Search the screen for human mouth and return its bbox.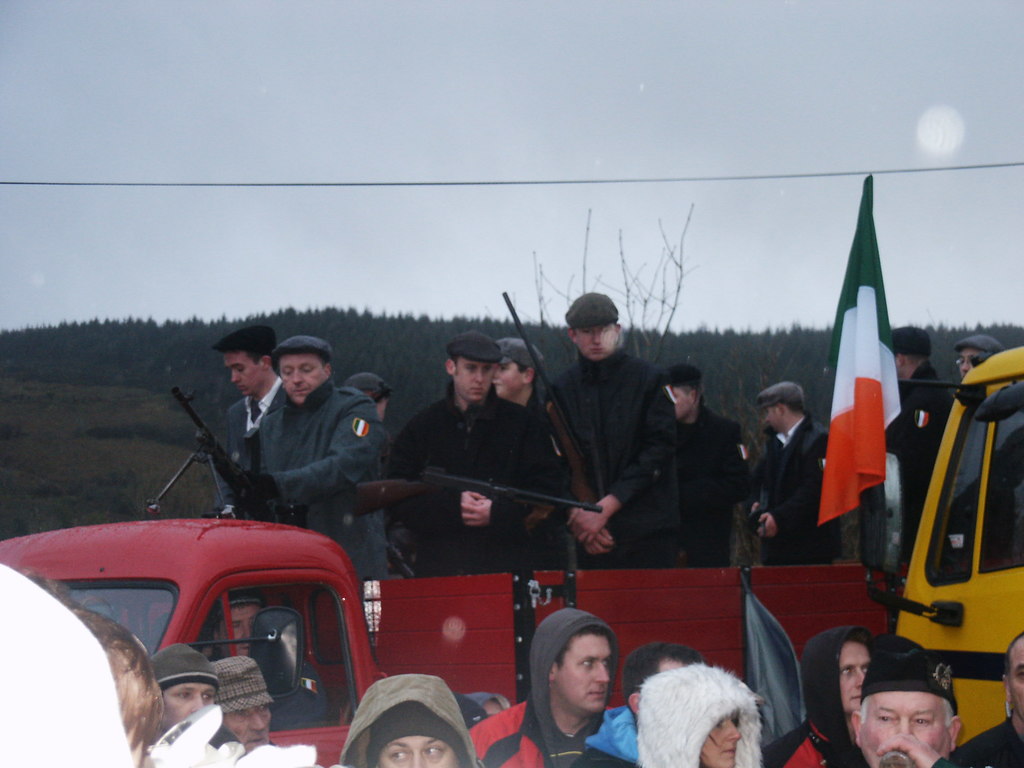
Found: [x1=243, y1=733, x2=263, y2=746].
